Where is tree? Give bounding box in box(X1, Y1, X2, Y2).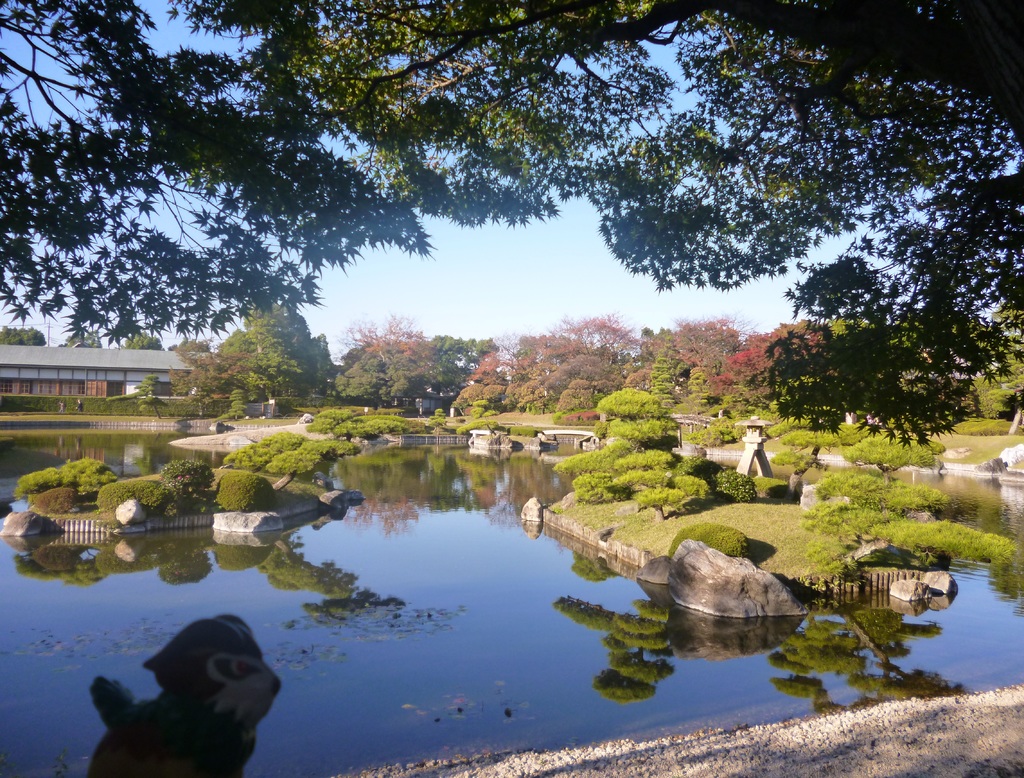
box(338, 305, 437, 390).
